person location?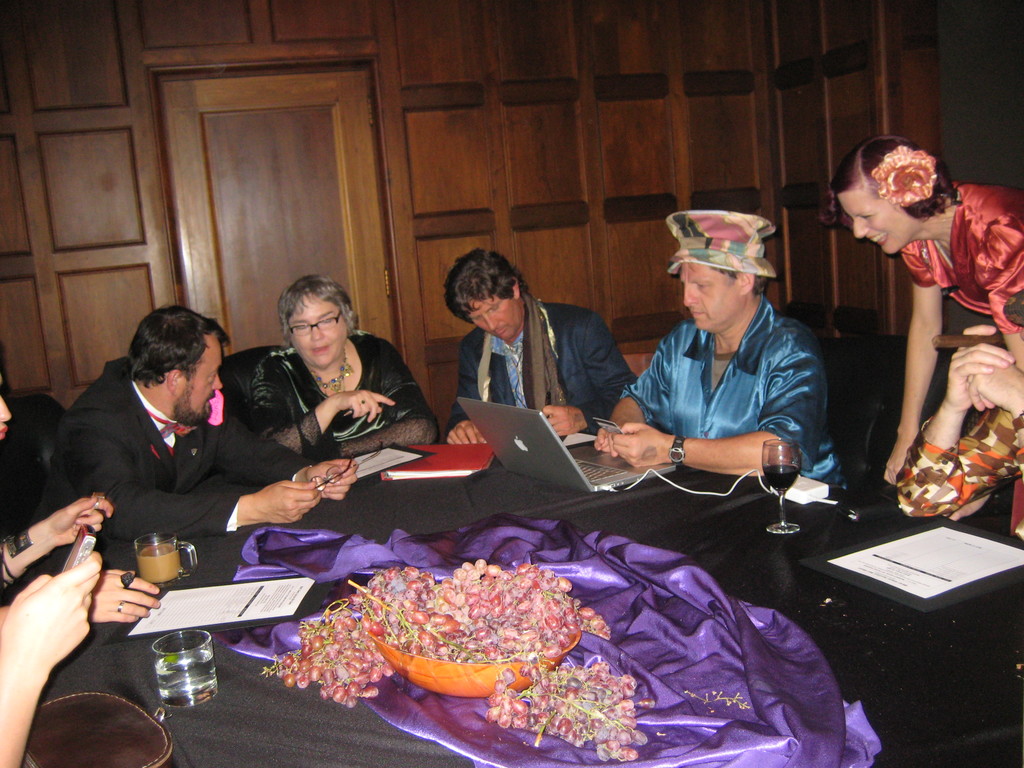
<region>0, 541, 114, 767</region>
